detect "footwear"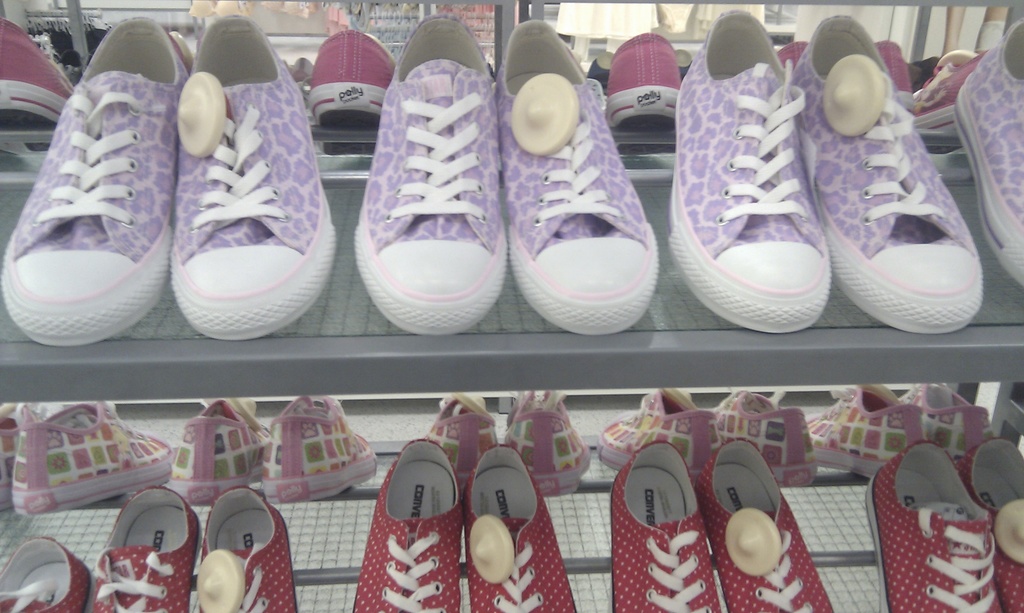
bbox=(495, 17, 662, 334)
